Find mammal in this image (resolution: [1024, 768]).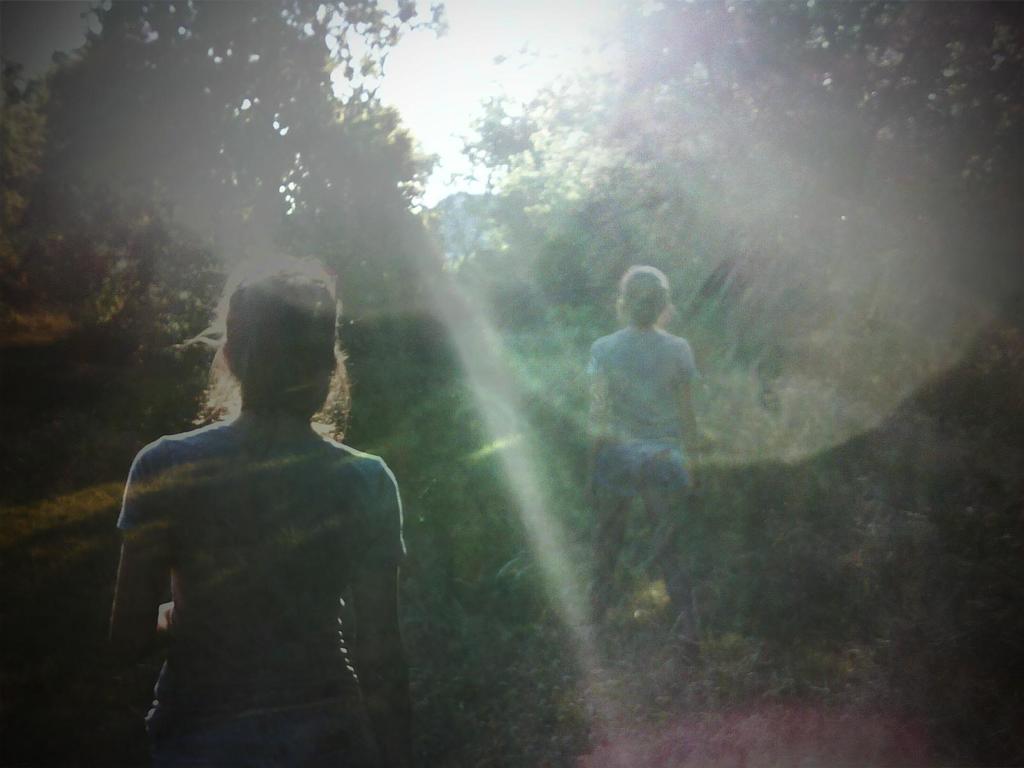
88,250,413,735.
